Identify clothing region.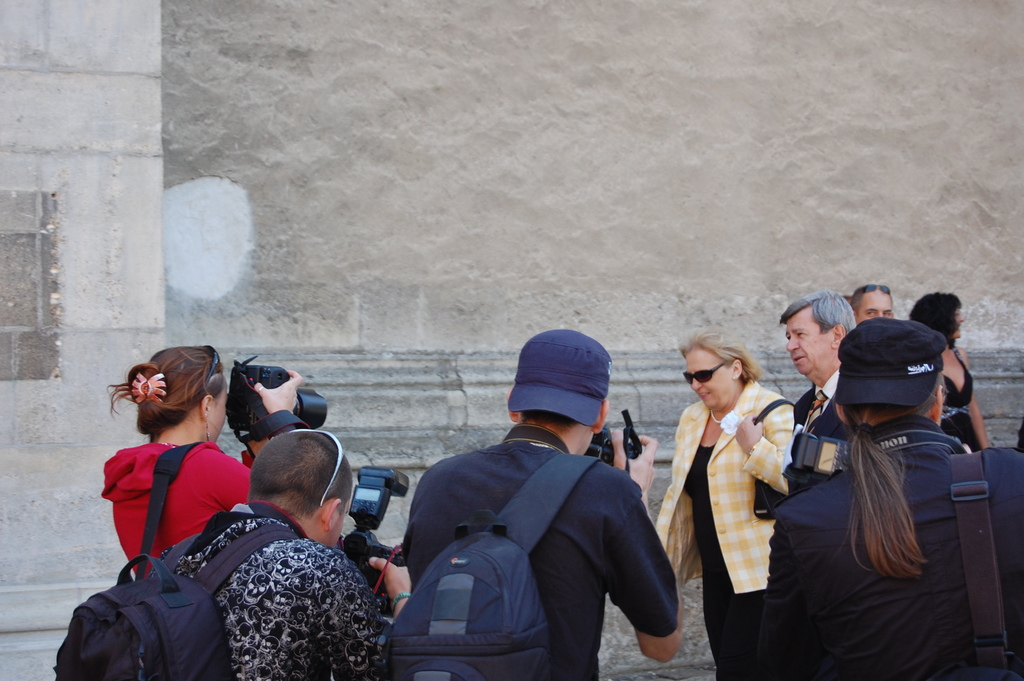
Region: locate(636, 384, 804, 680).
